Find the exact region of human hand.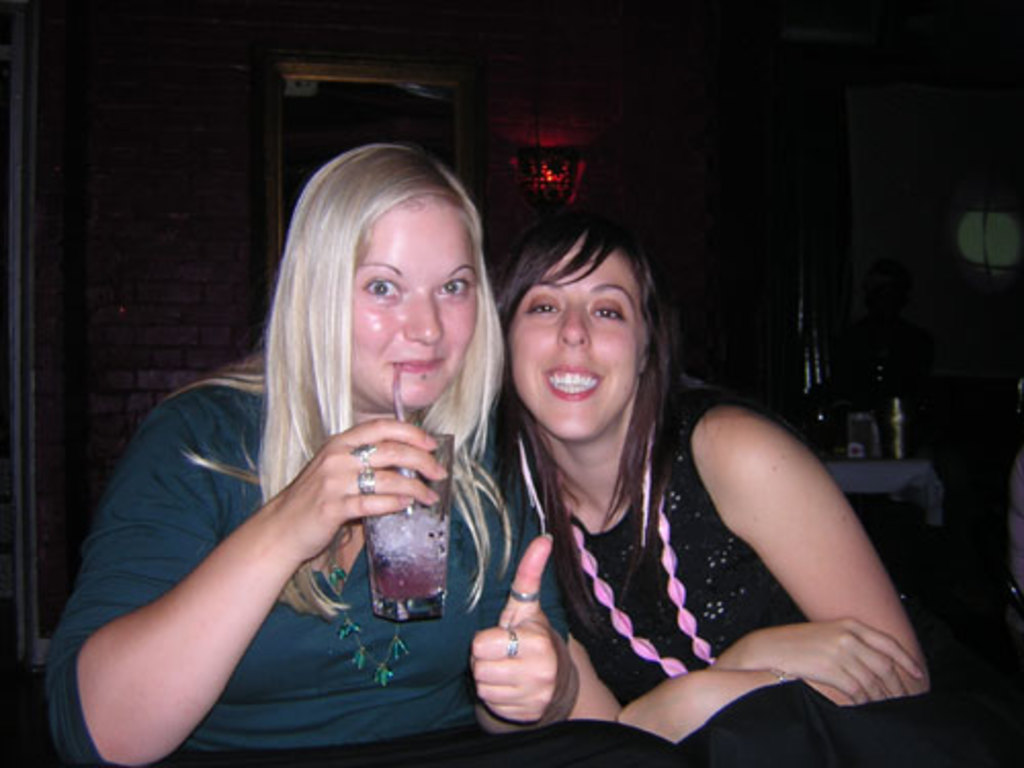
Exact region: locate(612, 670, 731, 743).
